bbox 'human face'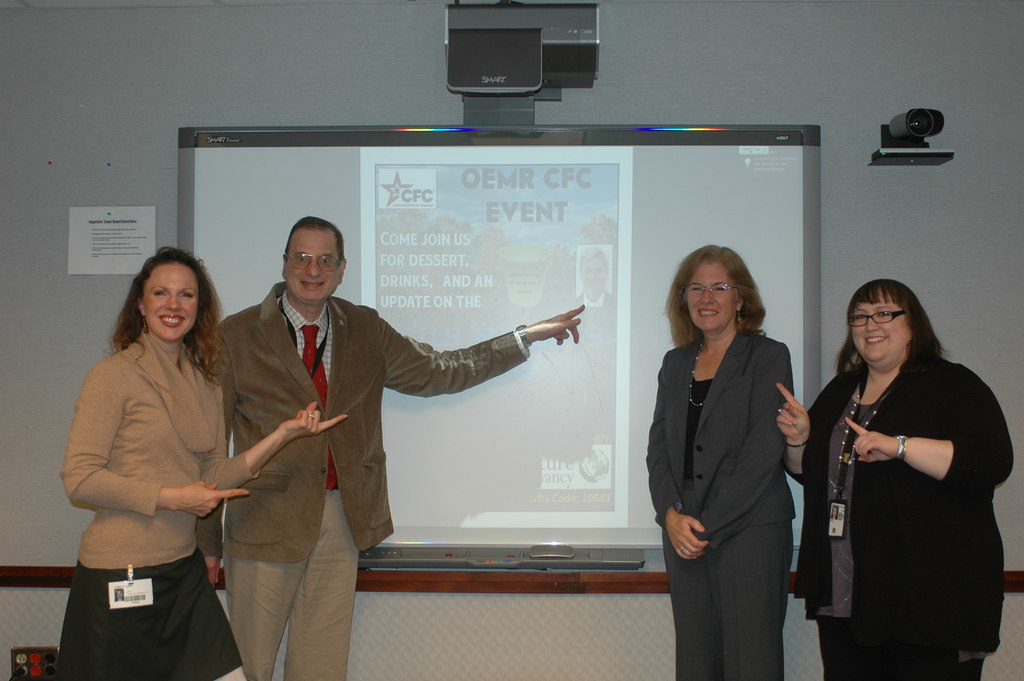
BBox(851, 286, 913, 363)
